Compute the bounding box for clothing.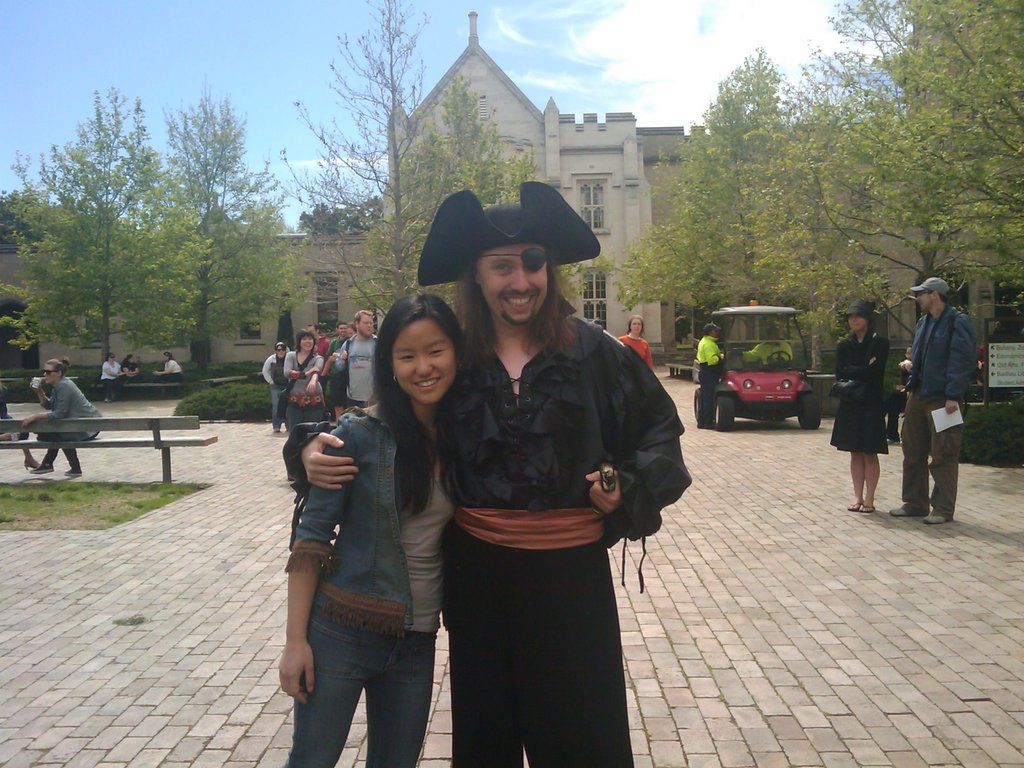
845,296,889,323.
